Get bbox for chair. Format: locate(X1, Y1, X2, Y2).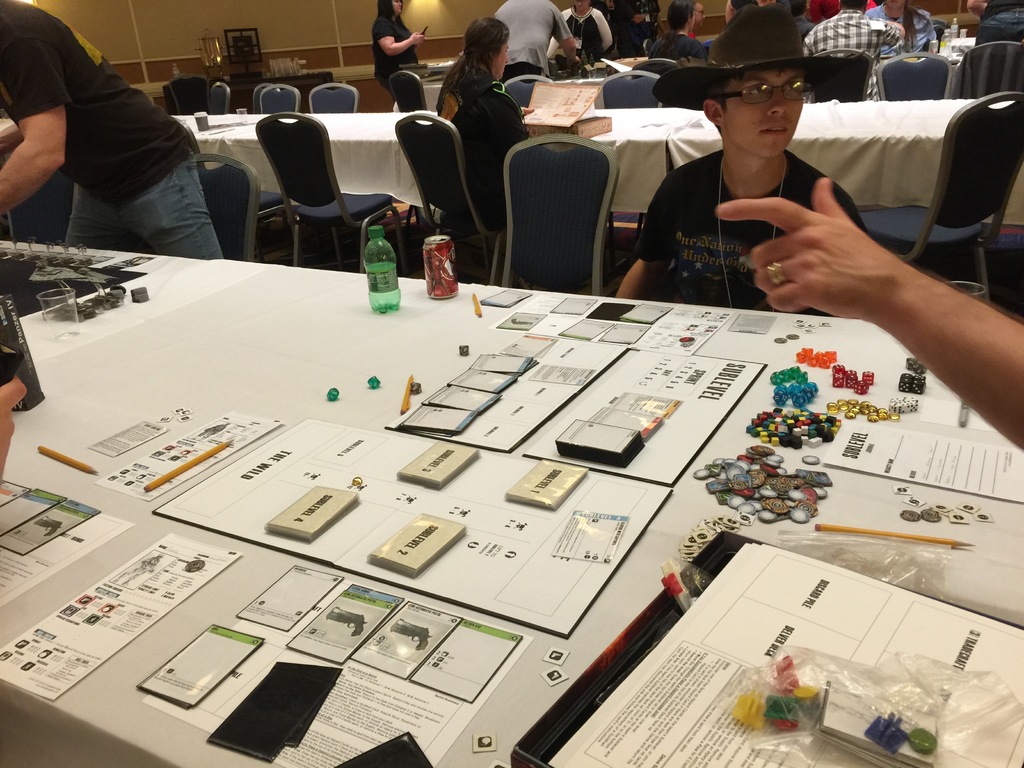
locate(257, 82, 303, 116).
